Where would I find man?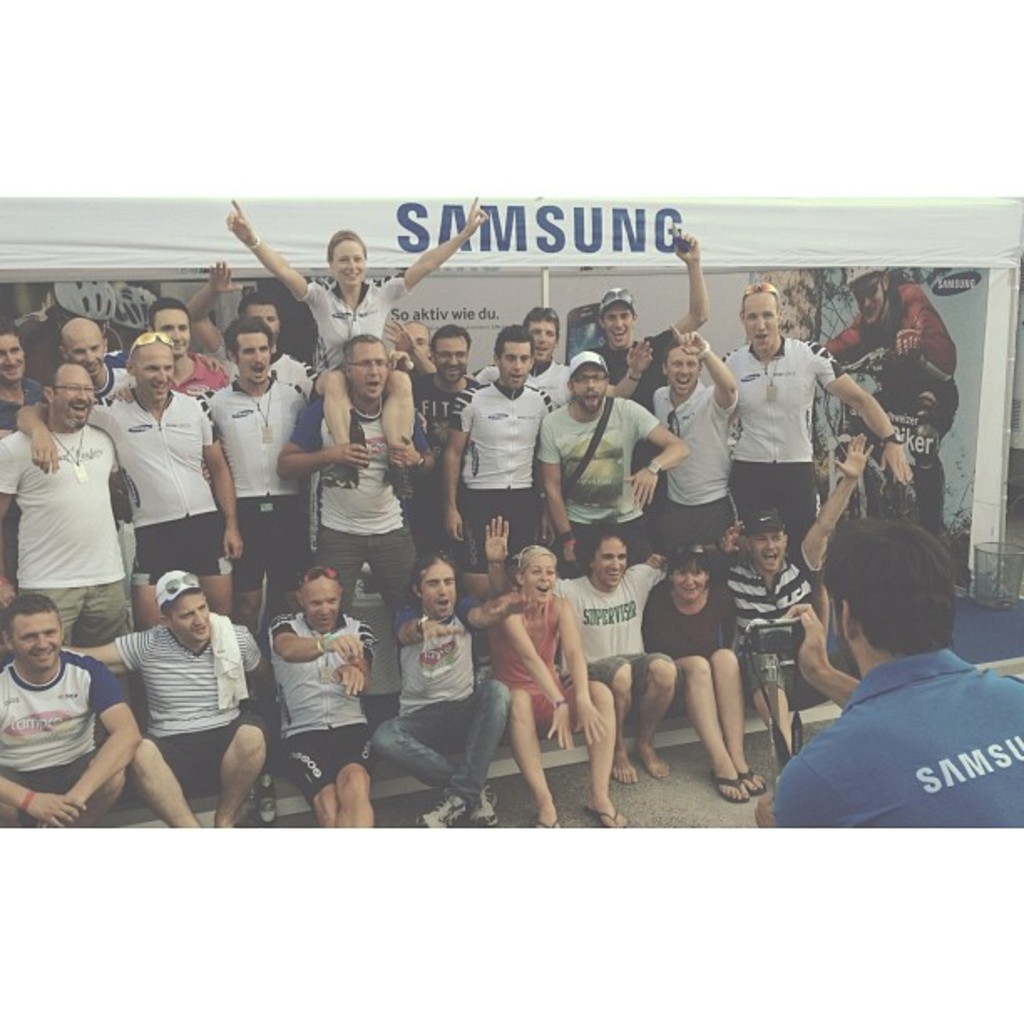
At box=[0, 594, 141, 830].
